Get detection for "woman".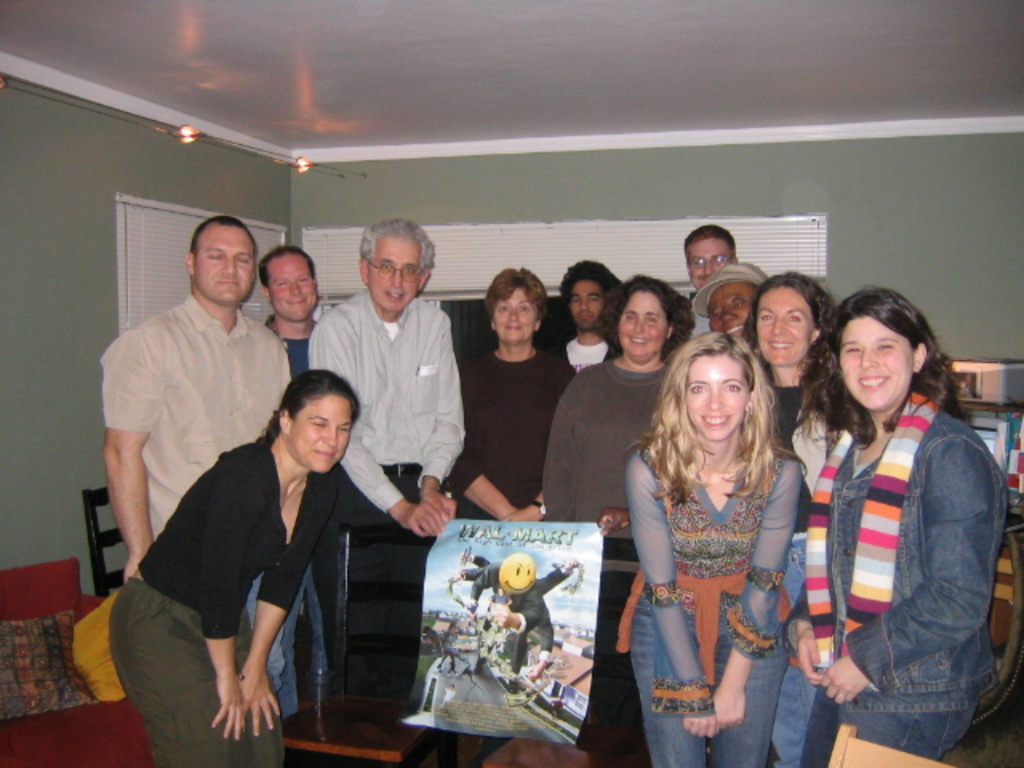
Detection: bbox(544, 269, 696, 734).
